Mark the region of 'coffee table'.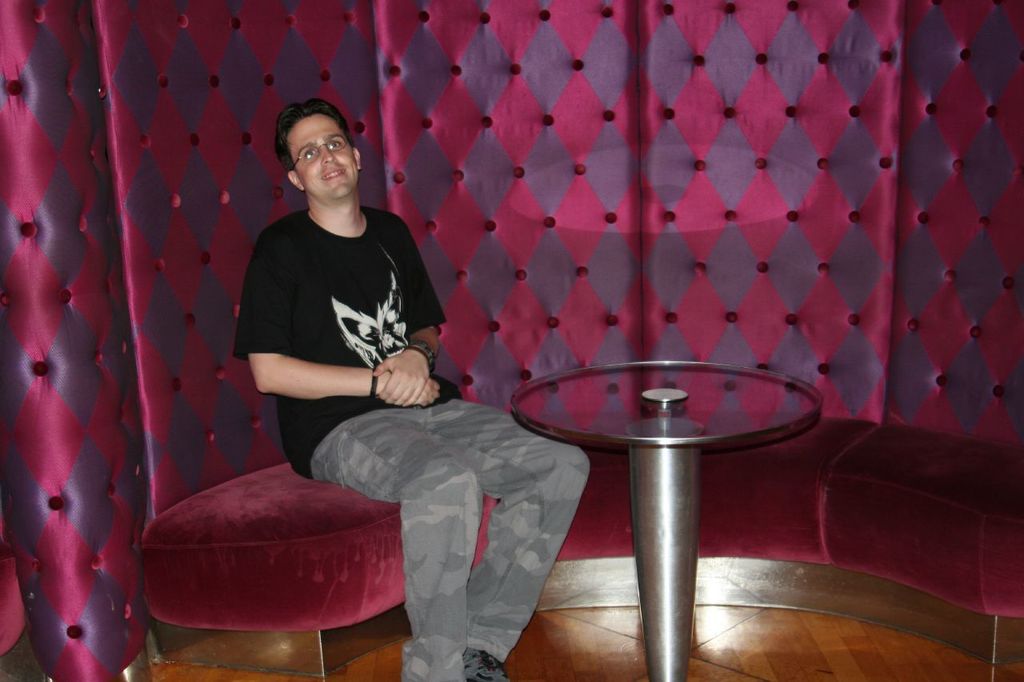
Region: 517 311 824 681.
